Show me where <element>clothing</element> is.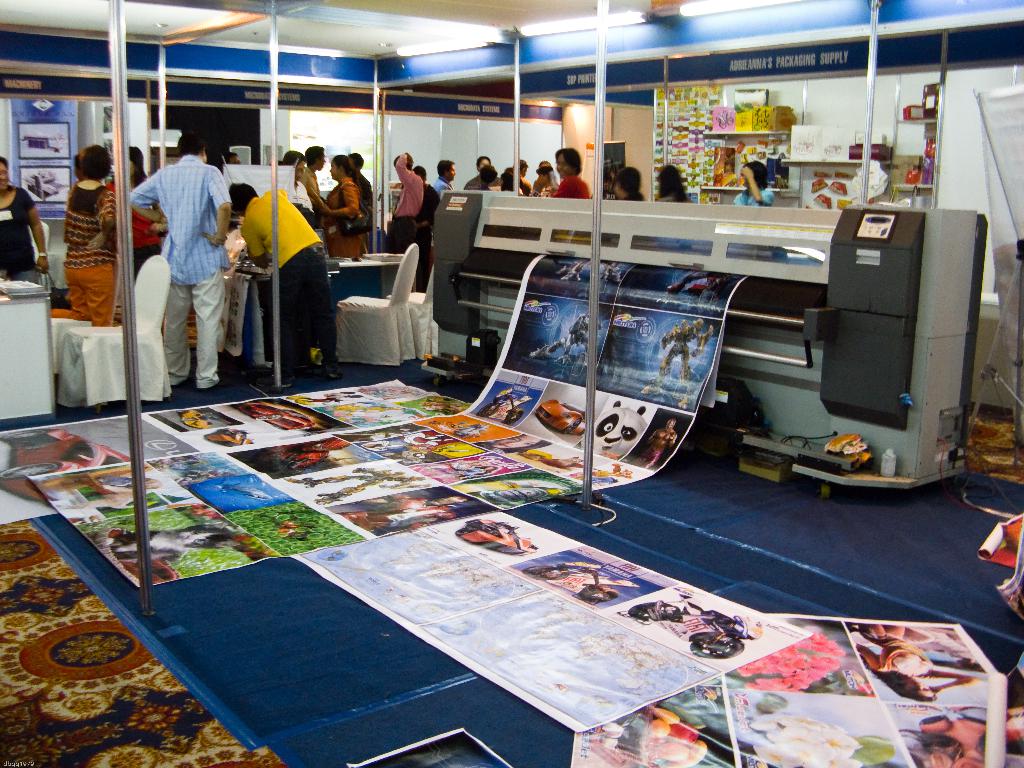
<element>clothing</element> is at locate(324, 175, 366, 257).
